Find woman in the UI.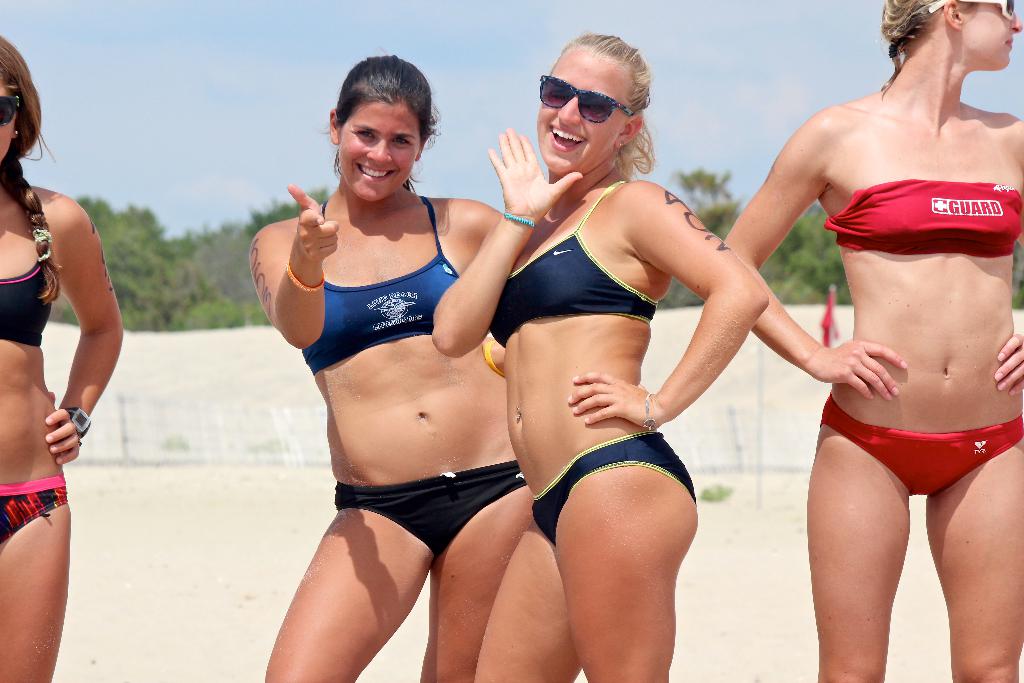
UI element at box=[250, 55, 540, 682].
